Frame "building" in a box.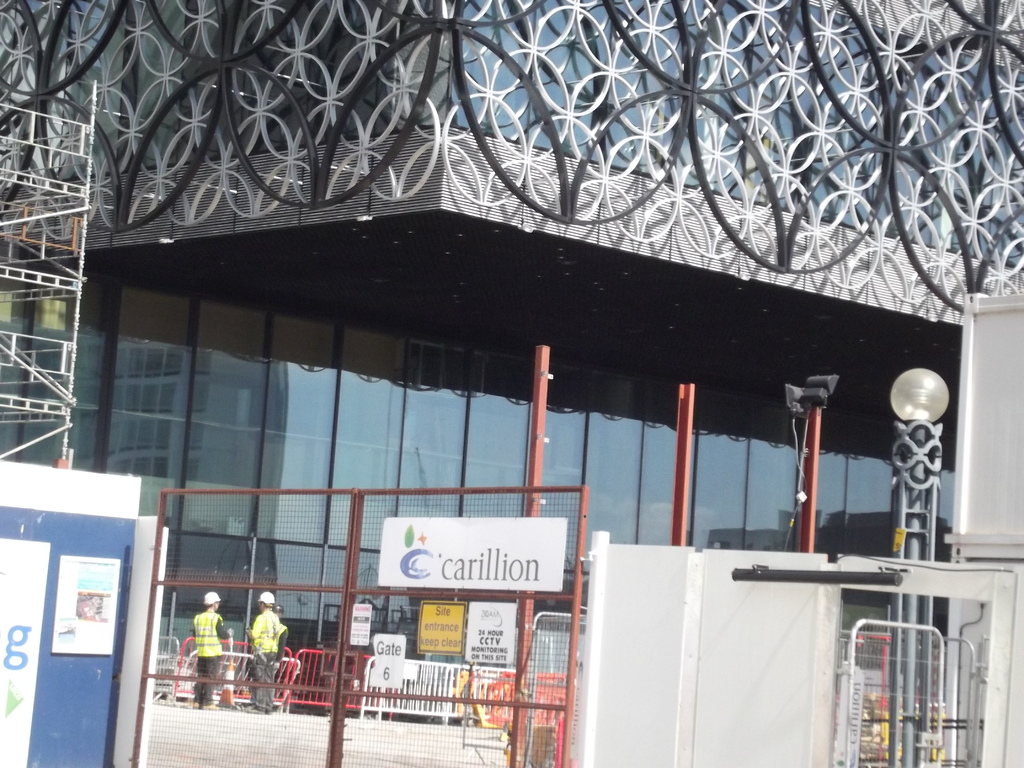
(0,0,1023,660).
